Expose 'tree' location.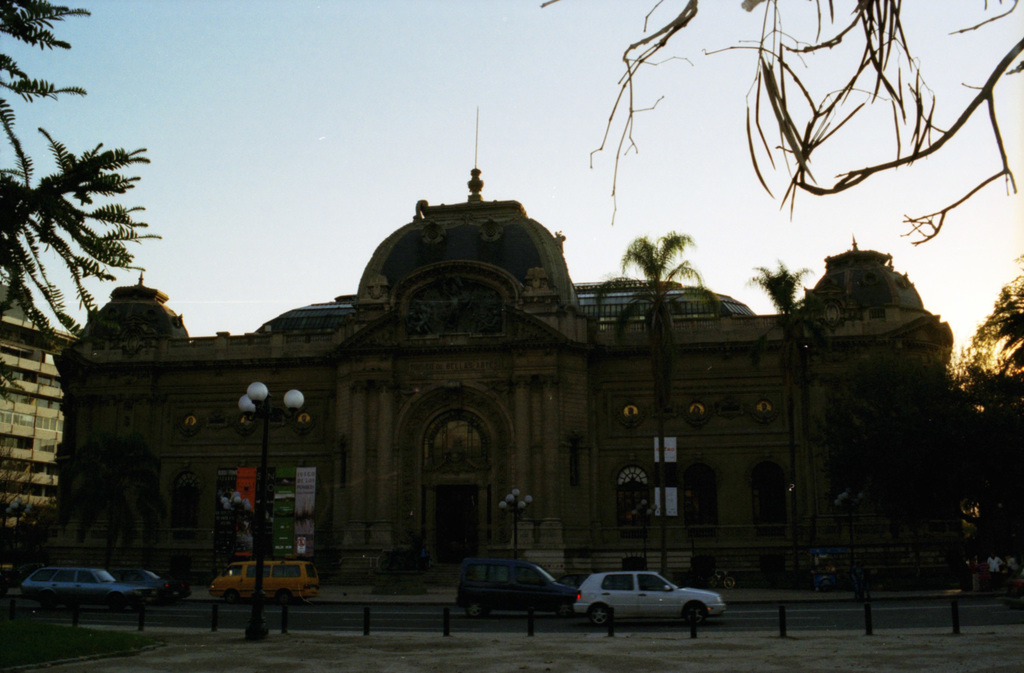
Exposed at bbox(543, 0, 1023, 247).
